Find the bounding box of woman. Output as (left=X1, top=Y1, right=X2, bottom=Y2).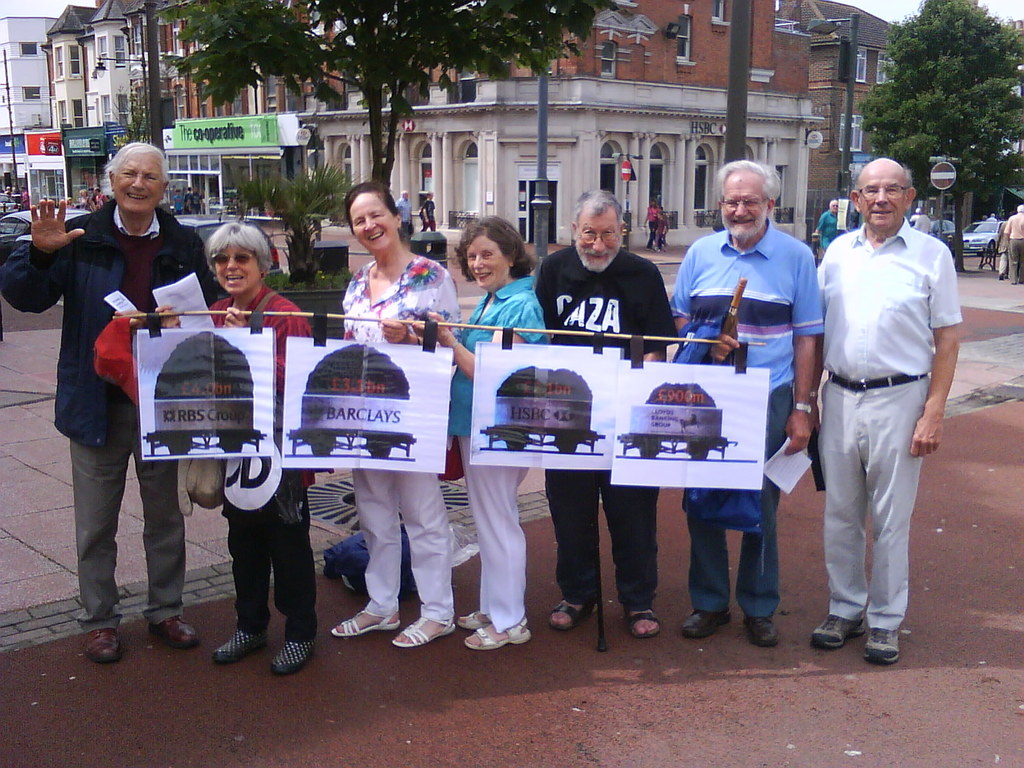
(left=643, top=197, right=660, bottom=251).
